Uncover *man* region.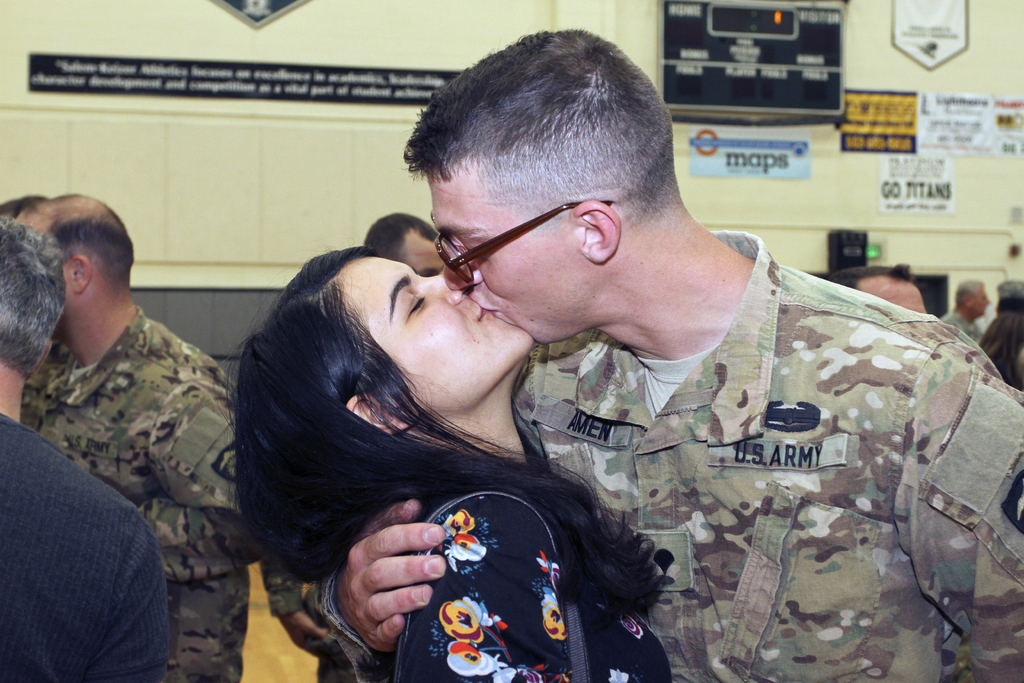
Uncovered: (286, 42, 997, 682).
